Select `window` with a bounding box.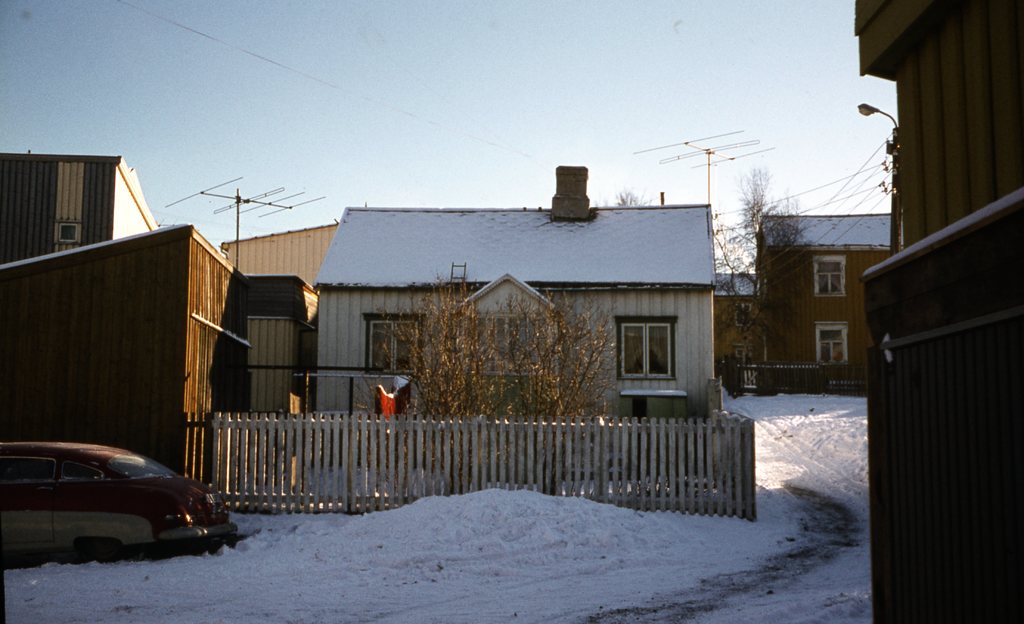
l=813, t=258, r=845, b=300.
